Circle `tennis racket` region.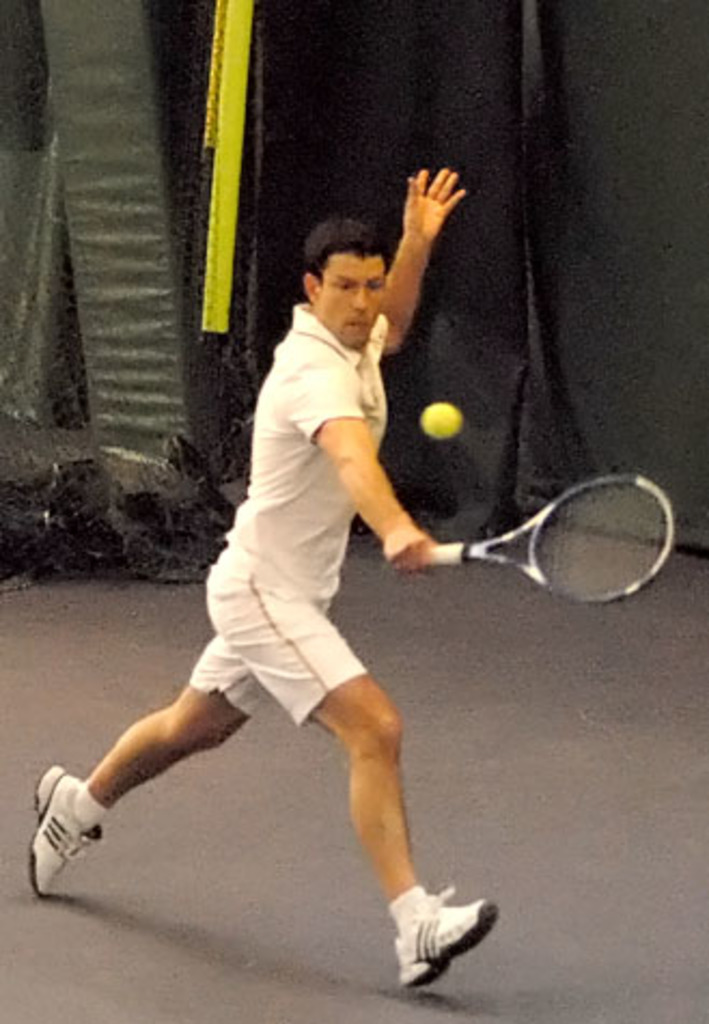
Region: [394, 474, 675, 608].
